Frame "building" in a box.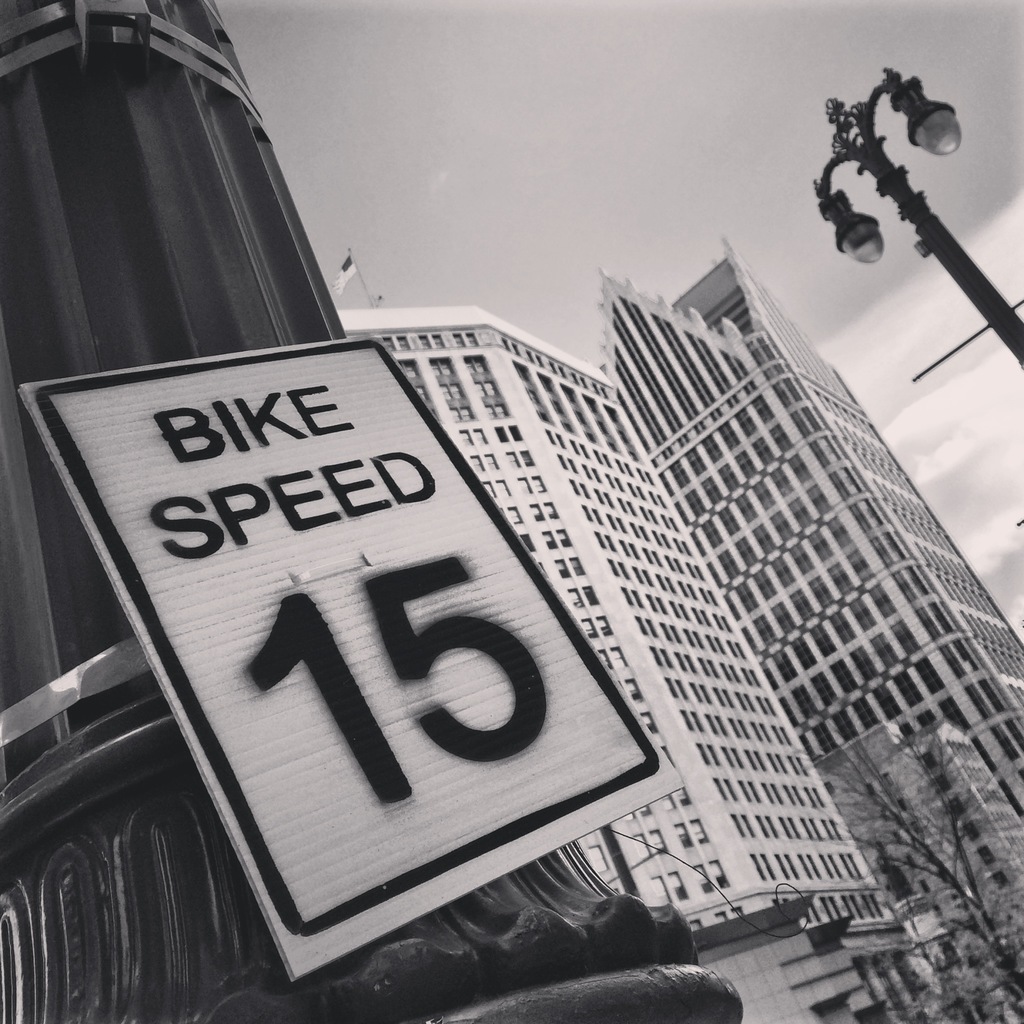
{"left": 333, "top": 304, "right": 934, "bottom": 1023}.
